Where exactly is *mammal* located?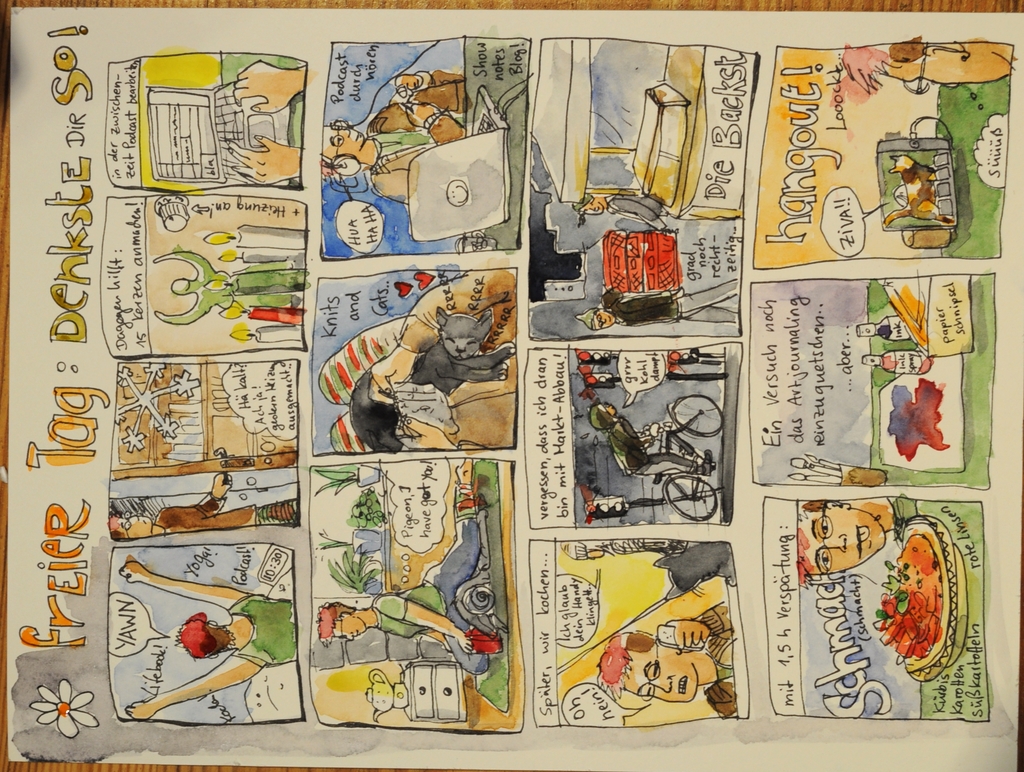
Its bounding box is {"left": 319, "top": 64, "right": 466, "bottom": 208}.
